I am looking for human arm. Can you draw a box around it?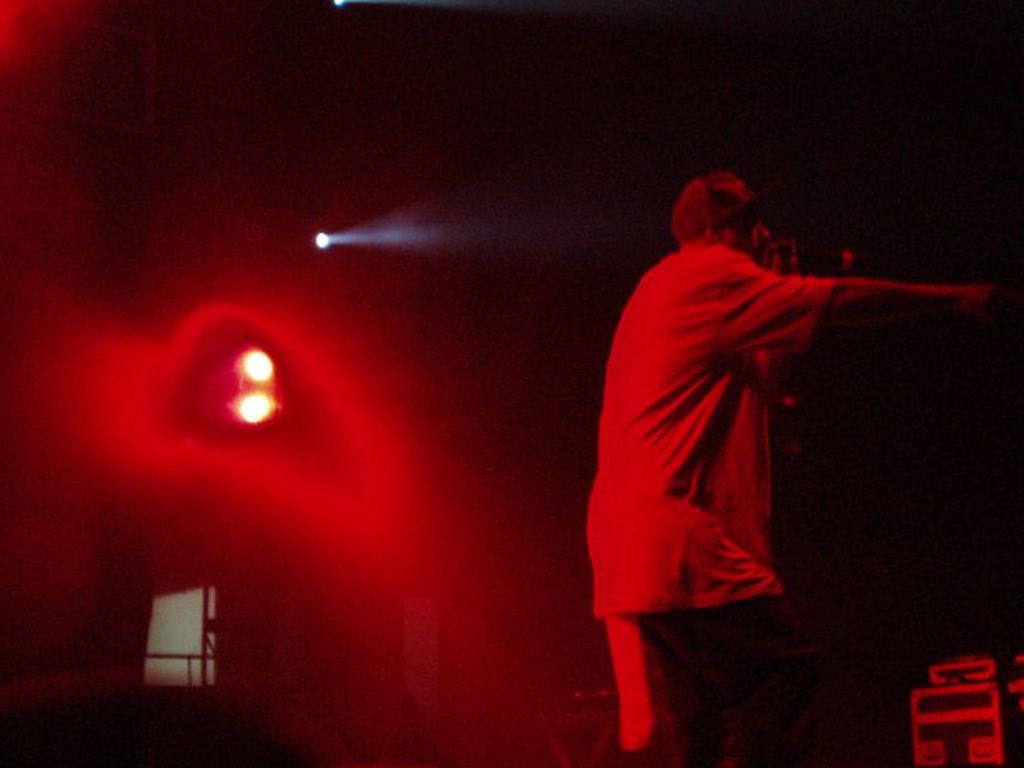
Sure, the bounding box is left=713, top=243, right=1004, bottom=357.
